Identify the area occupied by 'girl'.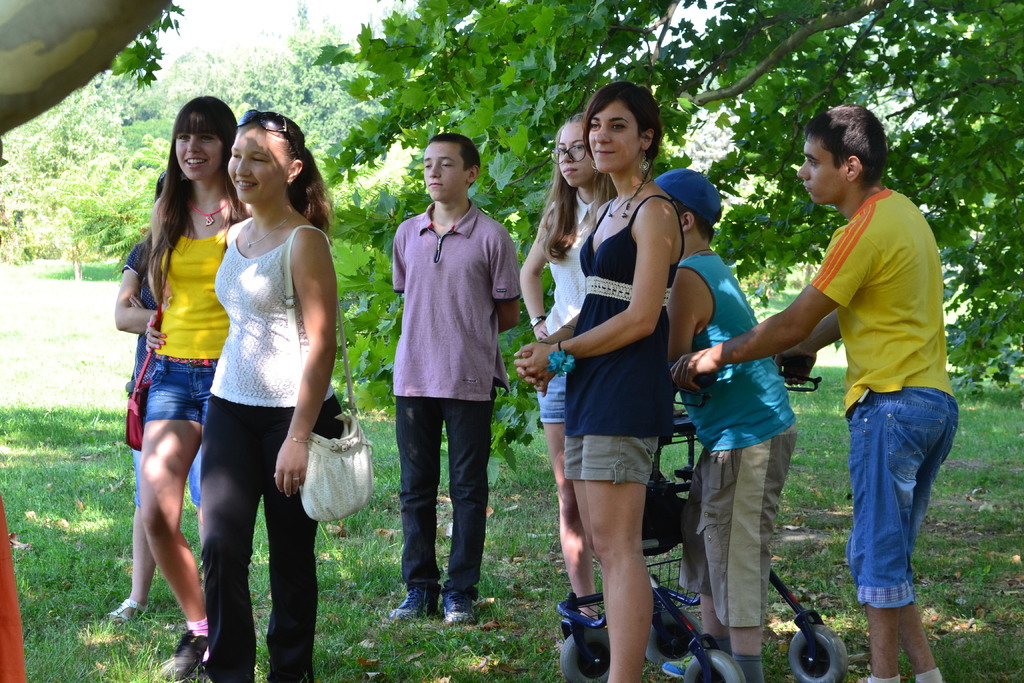
Area: detection(519, 115, 616, 616).
